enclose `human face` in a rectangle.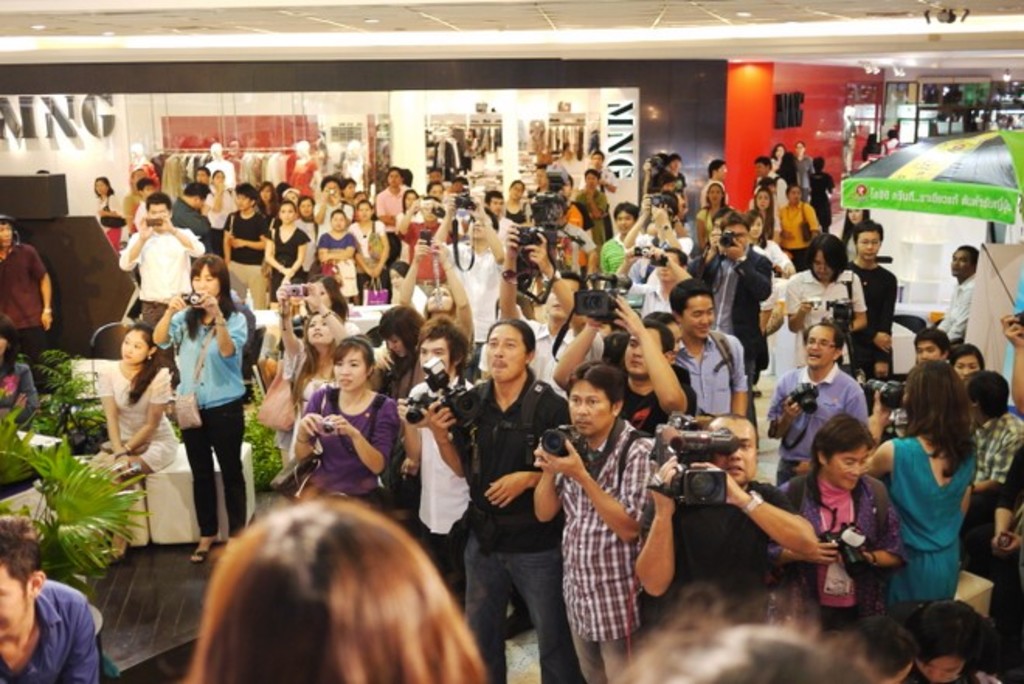
486, 195, 501, 216.
